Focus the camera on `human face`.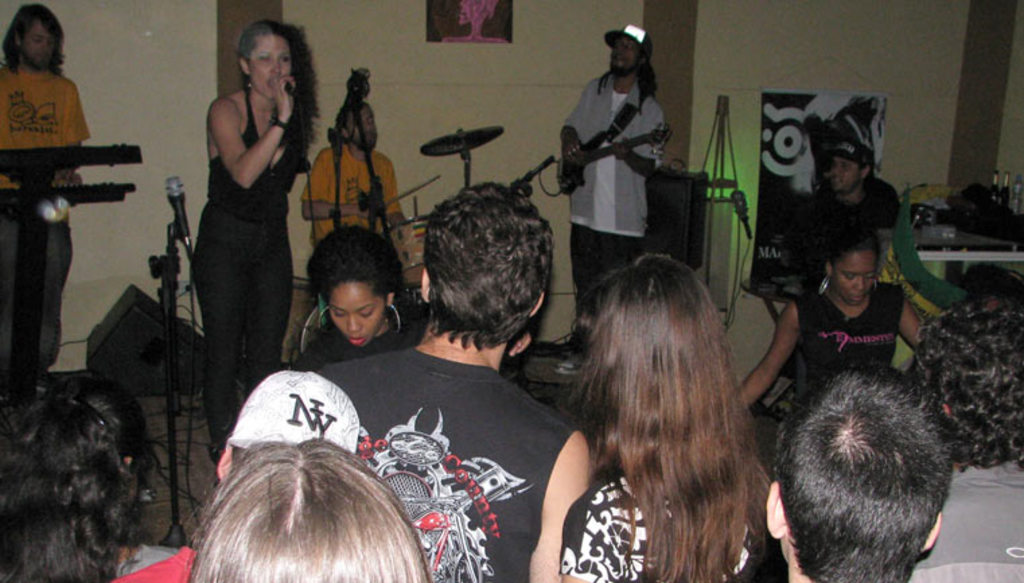
Focus region: locate(608, 38, 642, 73).
